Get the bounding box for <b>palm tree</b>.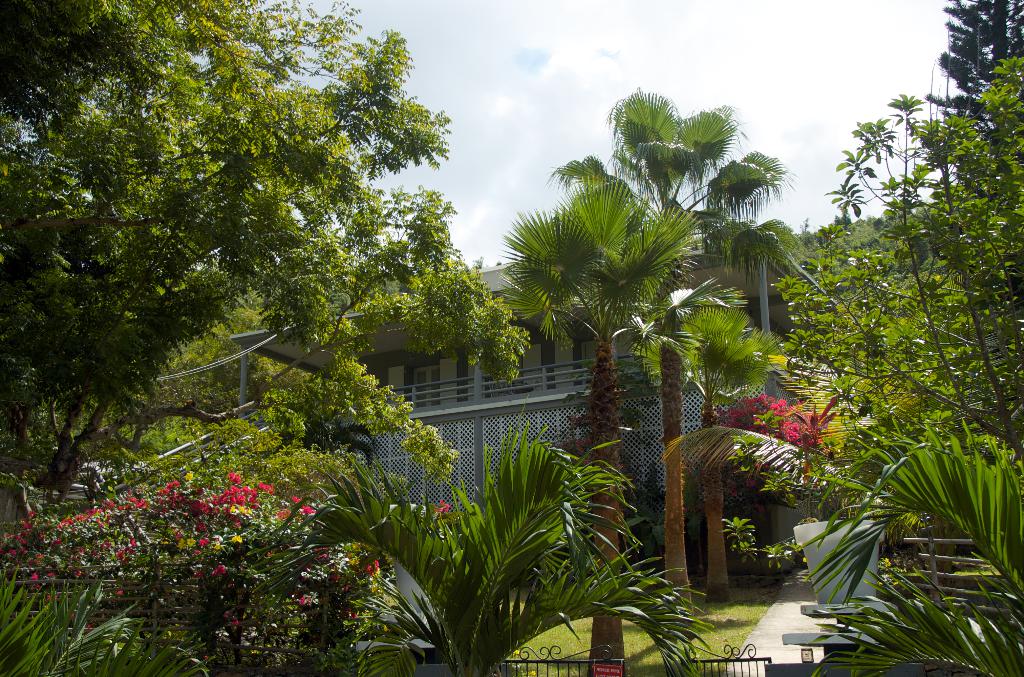
(left=626, top=295, right=794, bottom=632).
